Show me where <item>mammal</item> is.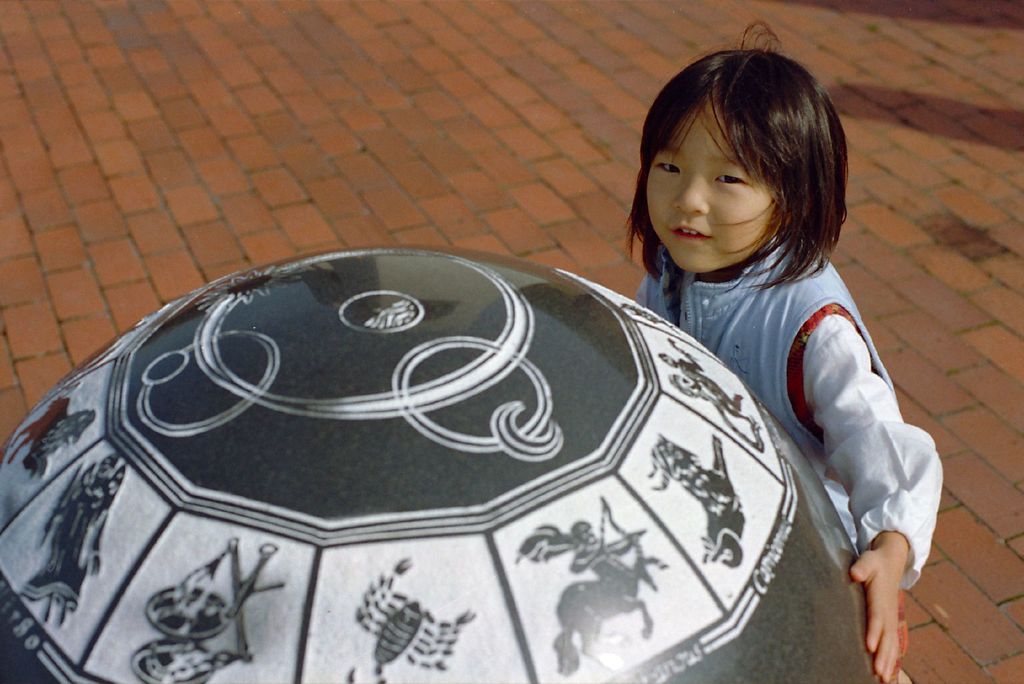
<item>mammal</item> is at 6,396,72,479.
